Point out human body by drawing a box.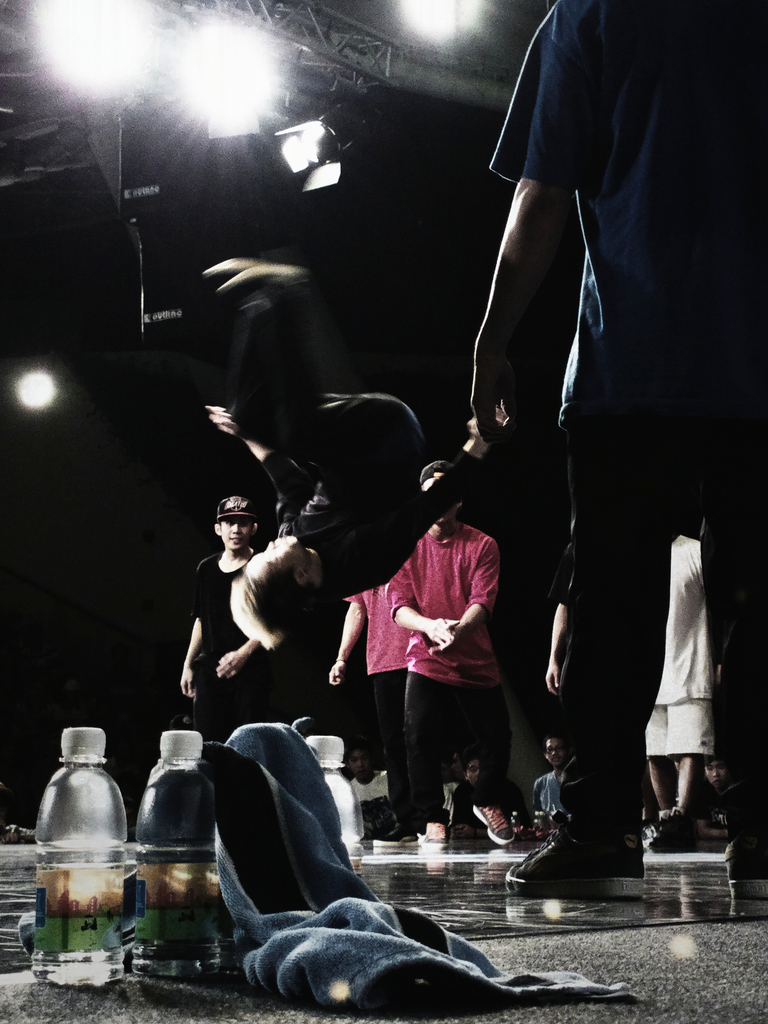
641:508:714:830.
